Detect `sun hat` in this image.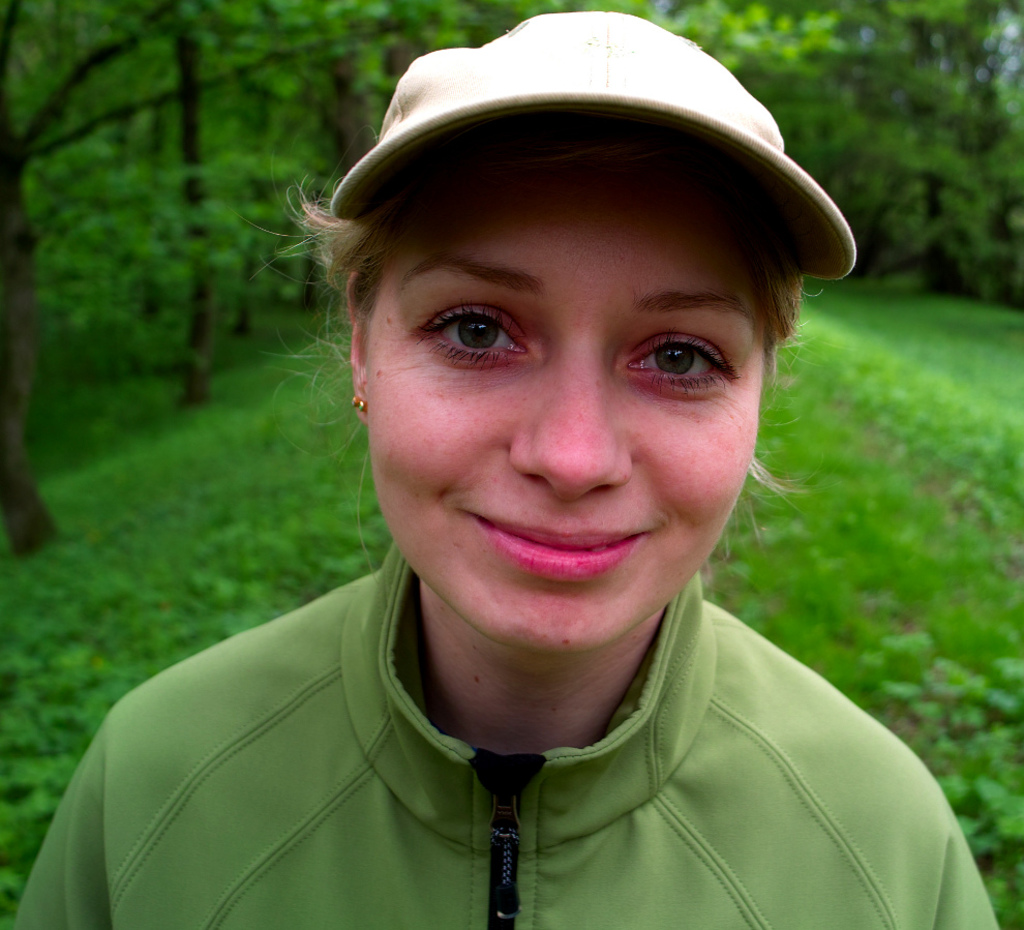
Detection: locate(330, 8, 857, 283).
